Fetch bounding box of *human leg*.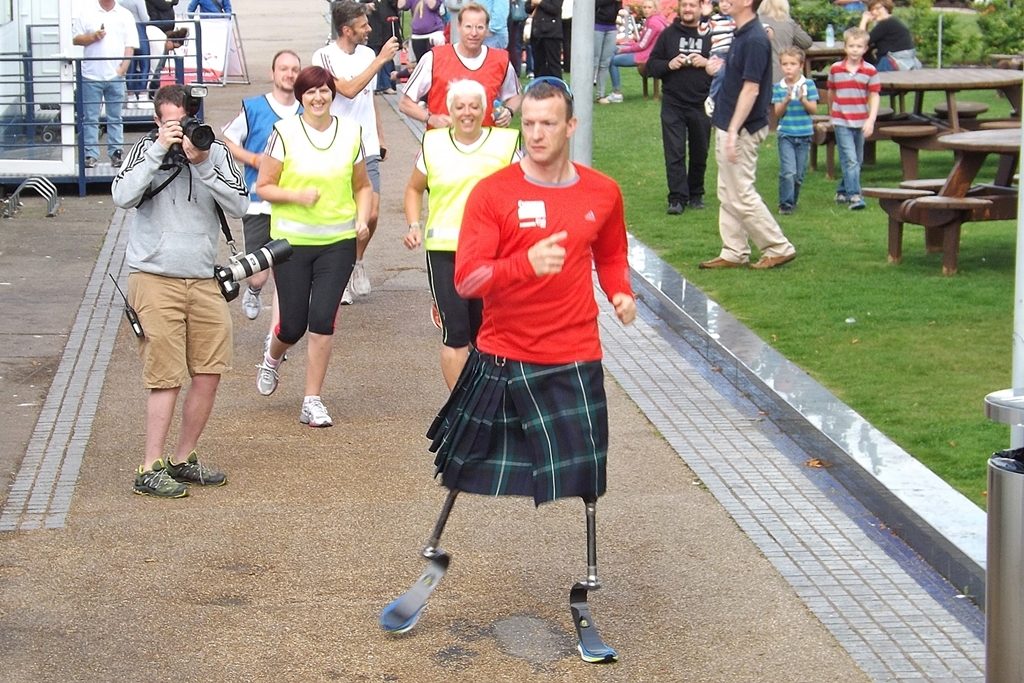
Bbox: box=[716, 110, 797, 269].
